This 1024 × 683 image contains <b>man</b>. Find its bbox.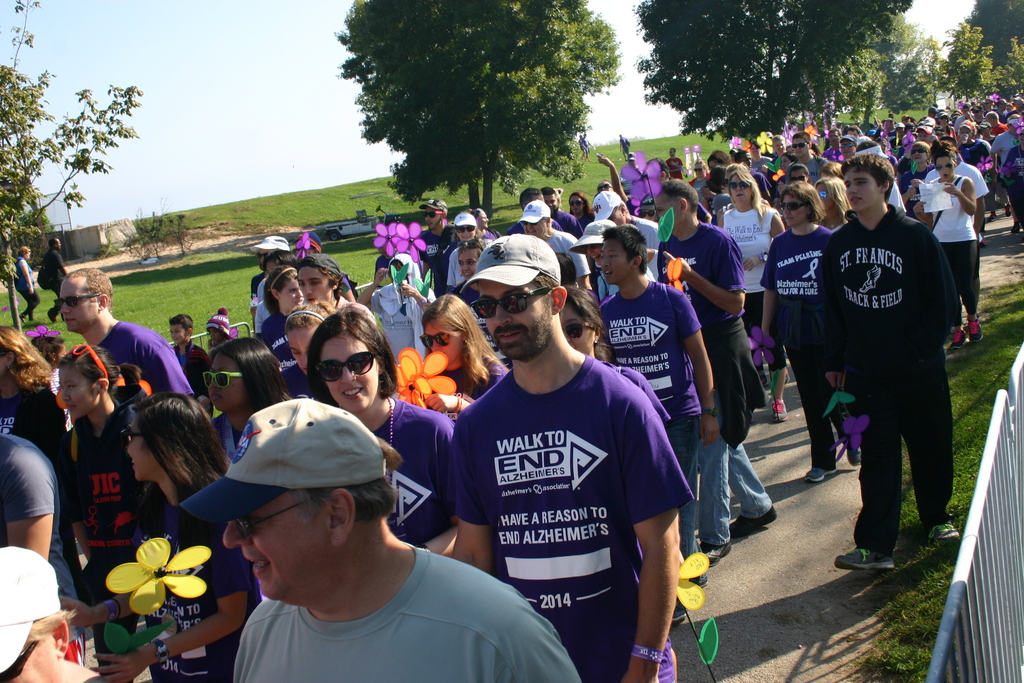
box(518, 200, 598, 306).
